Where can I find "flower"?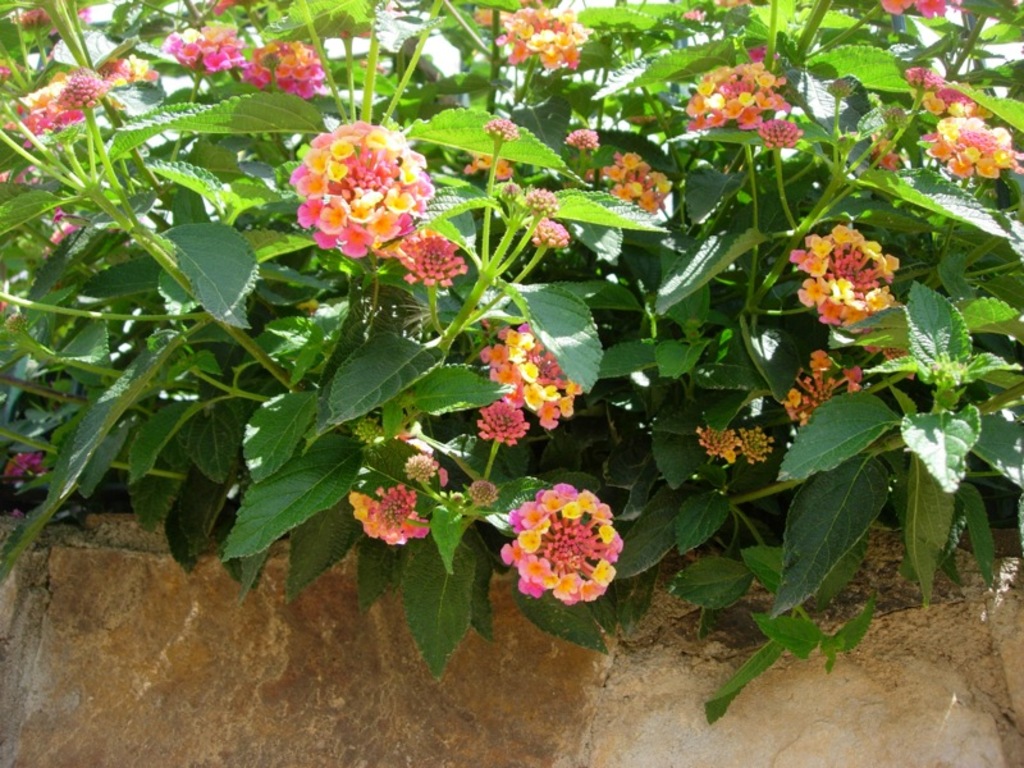
You can find it at 530:221:568:253.
